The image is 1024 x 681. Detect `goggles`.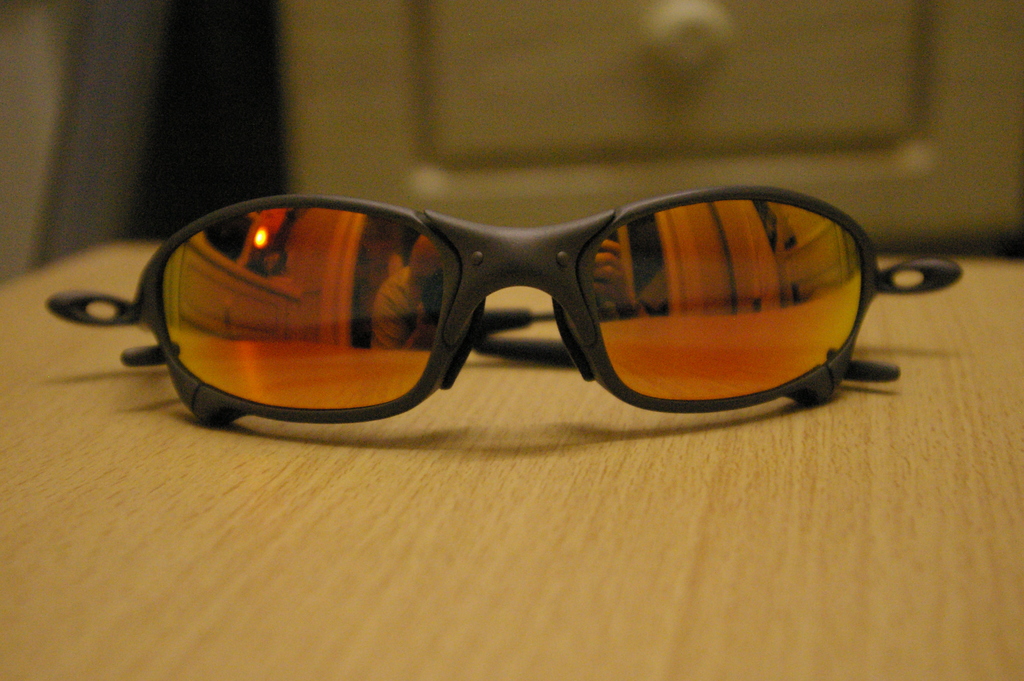
Detection: [122, 199, 959, 404].
